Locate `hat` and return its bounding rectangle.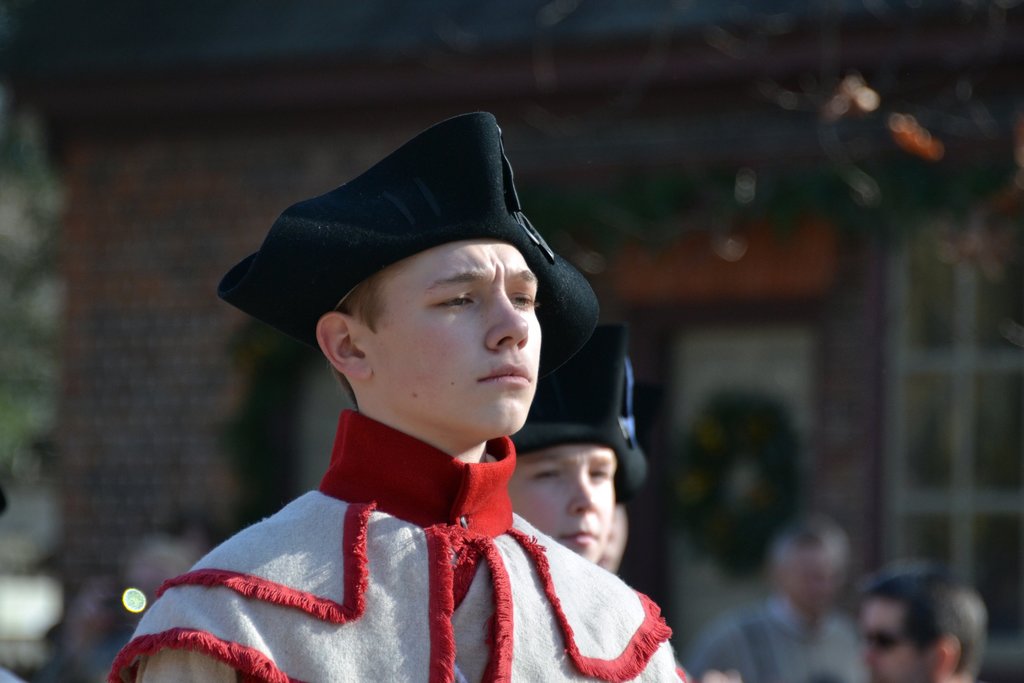
(x1=217, y1=113, x2=596, y2=379).
